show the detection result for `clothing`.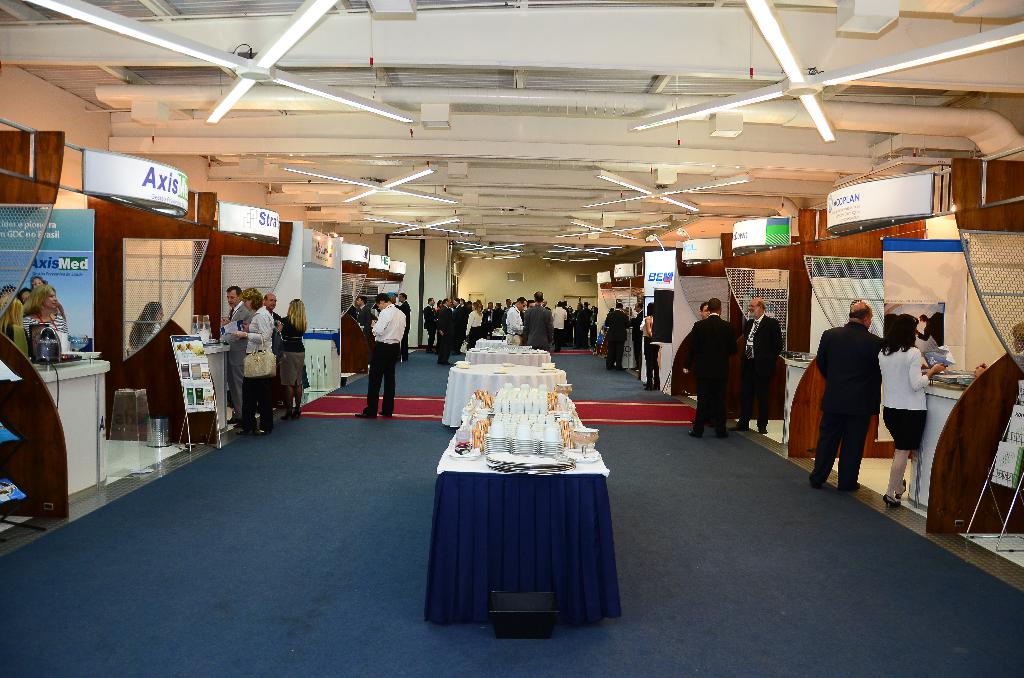
detection(643, 316, 659, 383).
